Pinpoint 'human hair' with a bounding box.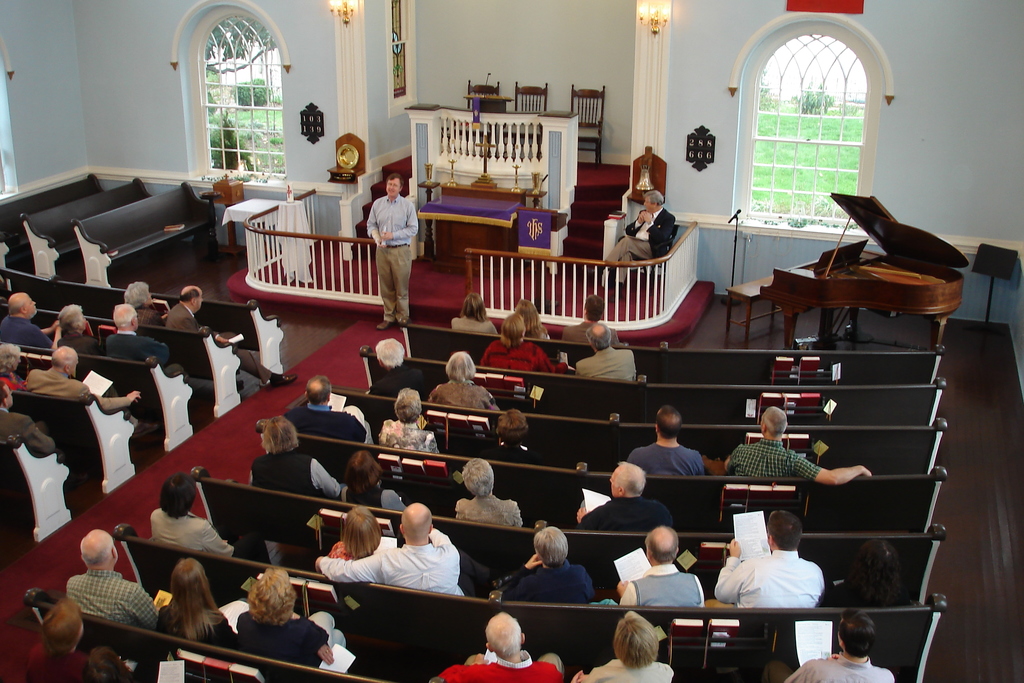
655:404:681:440.
